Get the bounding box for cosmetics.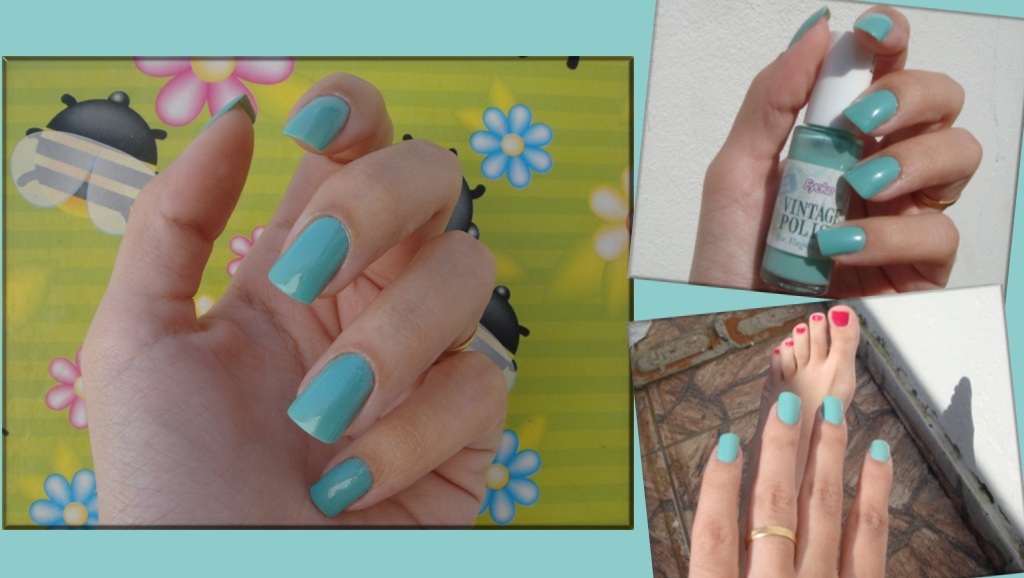
region(814, 221, 870, 251).
